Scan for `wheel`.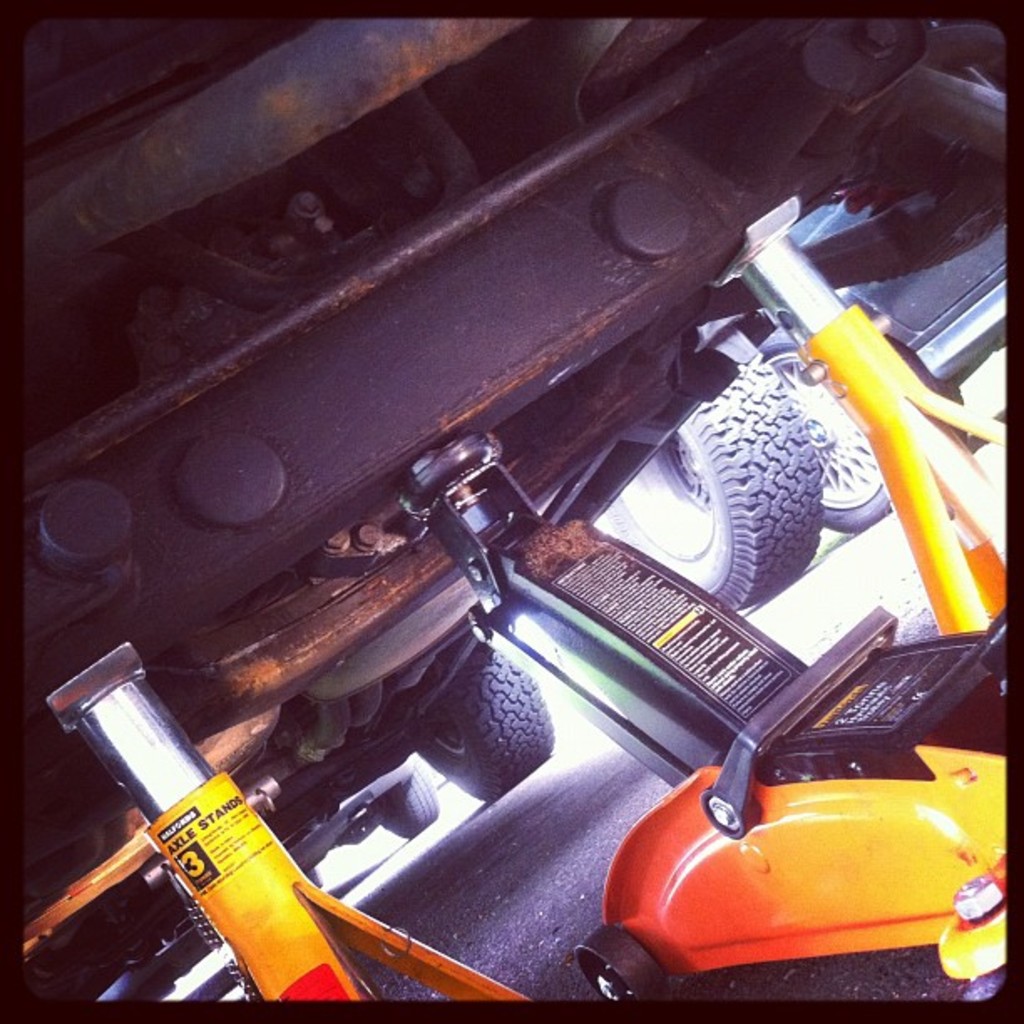
Scan result: (x1=599, y1=353, x2=823, y2=609).
